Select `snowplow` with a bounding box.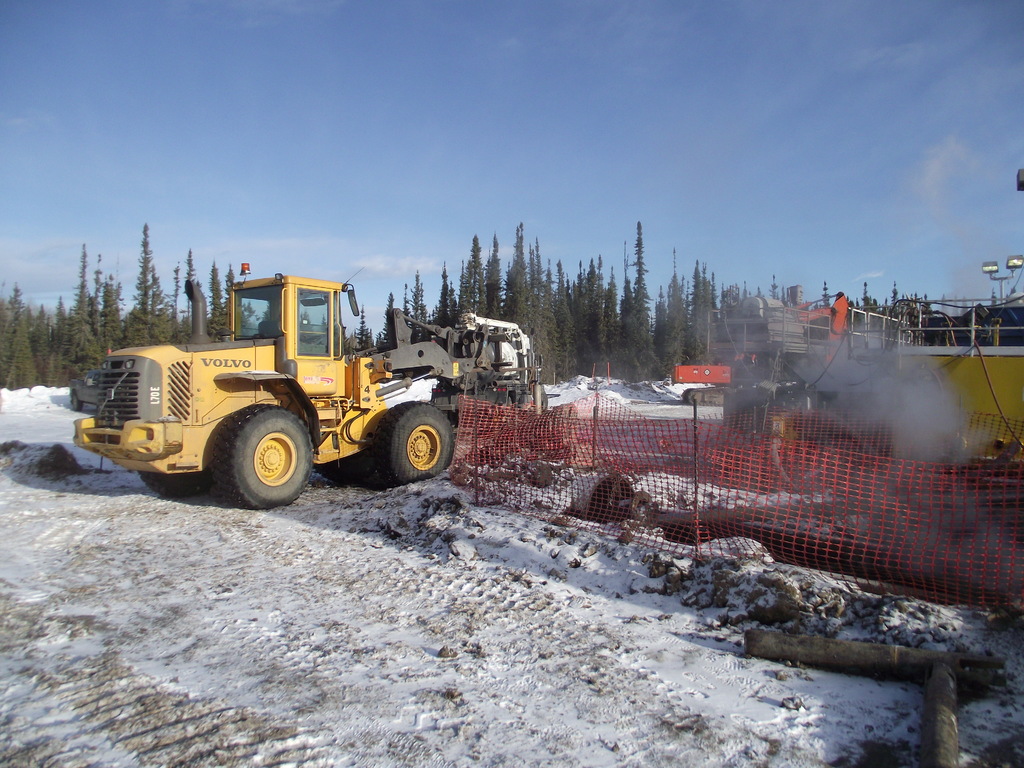
bbox=[72, 261, 545, 511].
